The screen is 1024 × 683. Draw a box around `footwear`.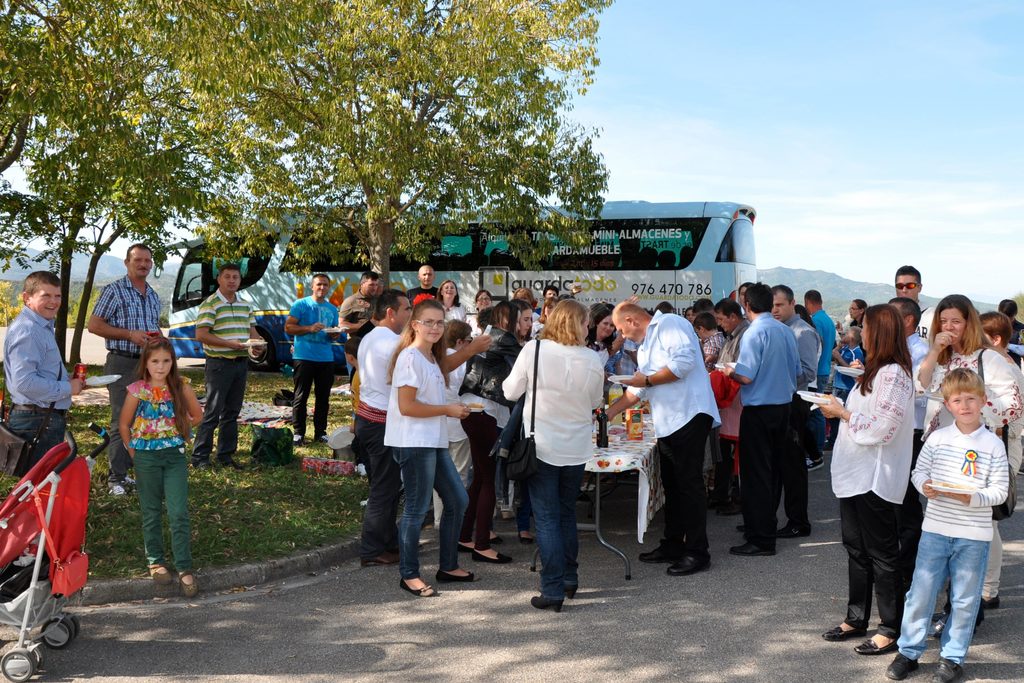
(529, 592, 563, 614).
